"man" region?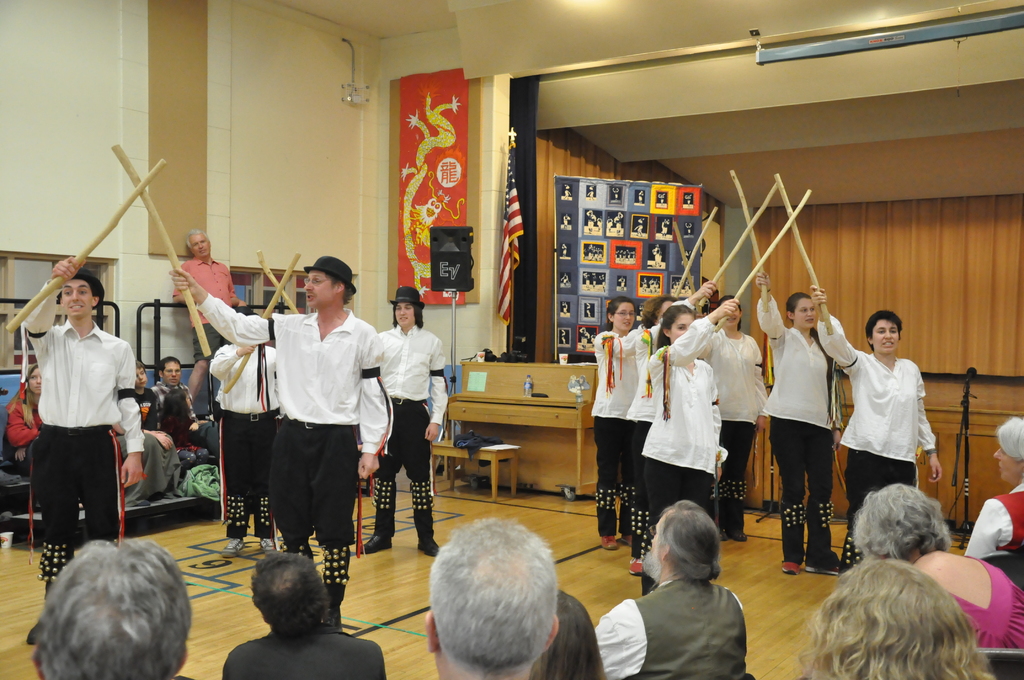
{"x1": 368, "y1": 282, "x2": 452, "y2": 562}
